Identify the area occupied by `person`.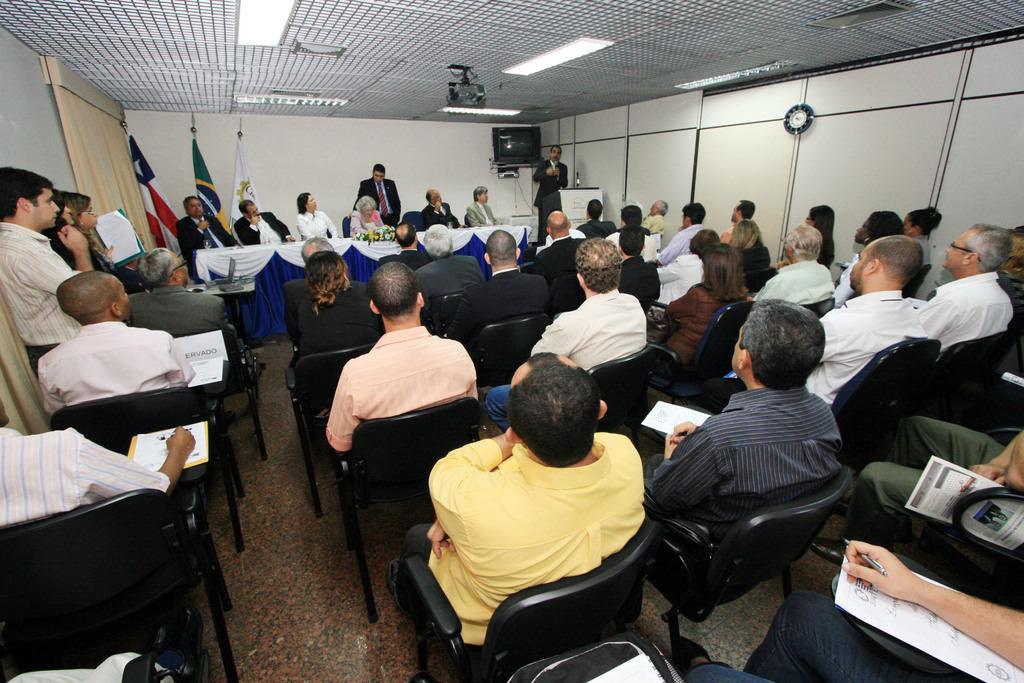
Area: {"x1": 489, "y1": 231, "x2": 652, "y2": 411}.
